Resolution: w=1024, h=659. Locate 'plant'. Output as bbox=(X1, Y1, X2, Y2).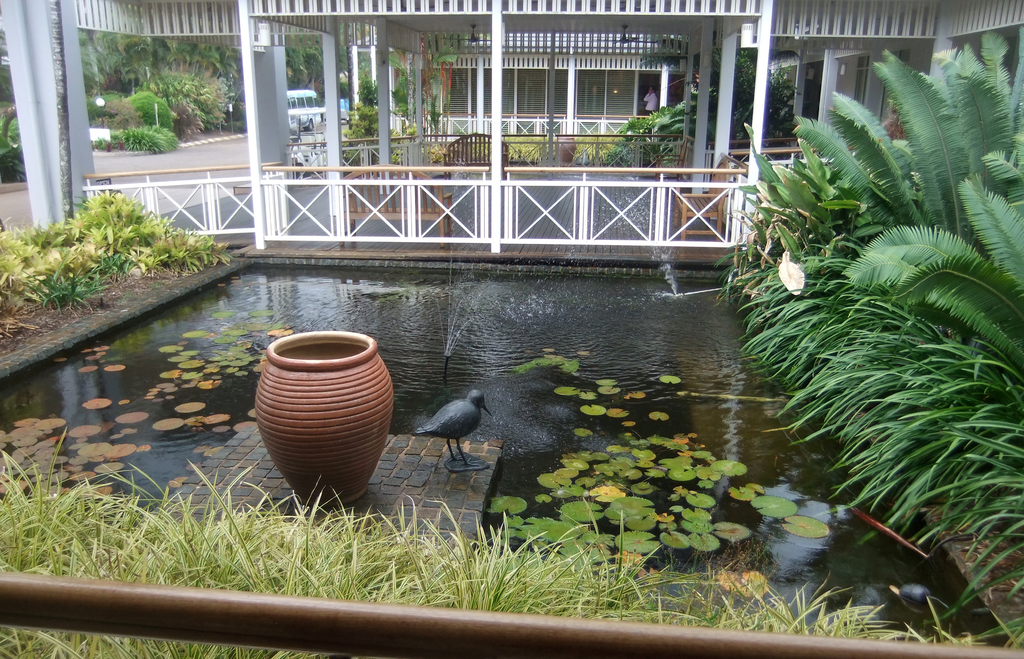
bbox=(899, 347, 1020, 621).
